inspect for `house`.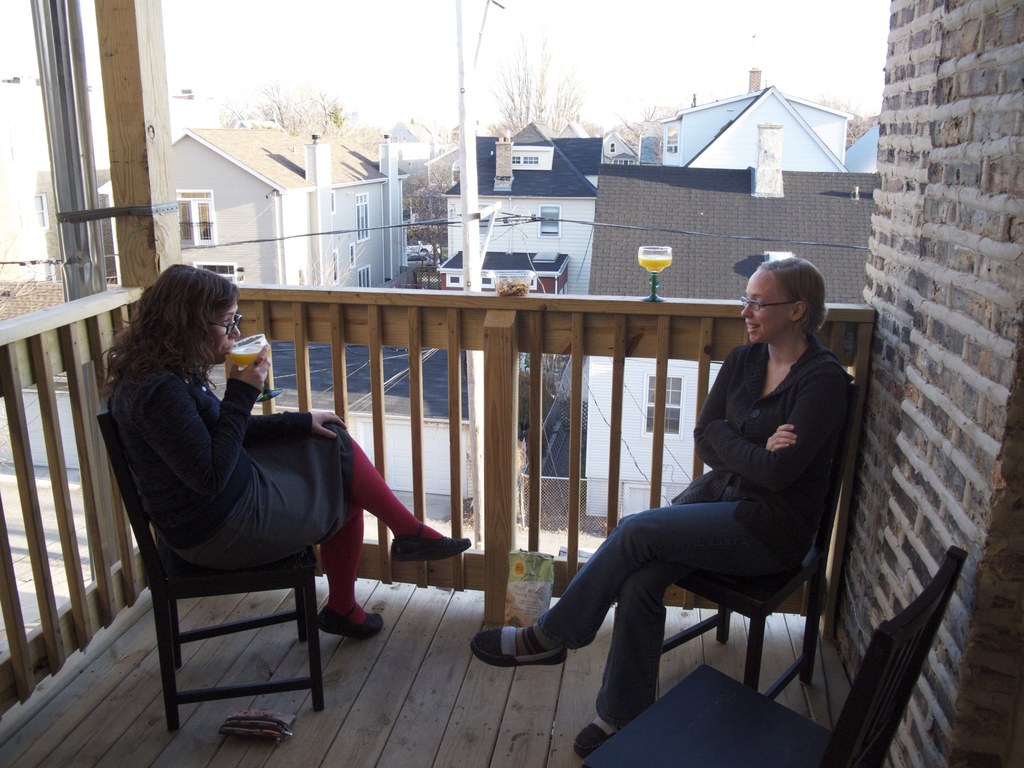
Inspection: x1=567 y1=161 x2=884 y2=524.
